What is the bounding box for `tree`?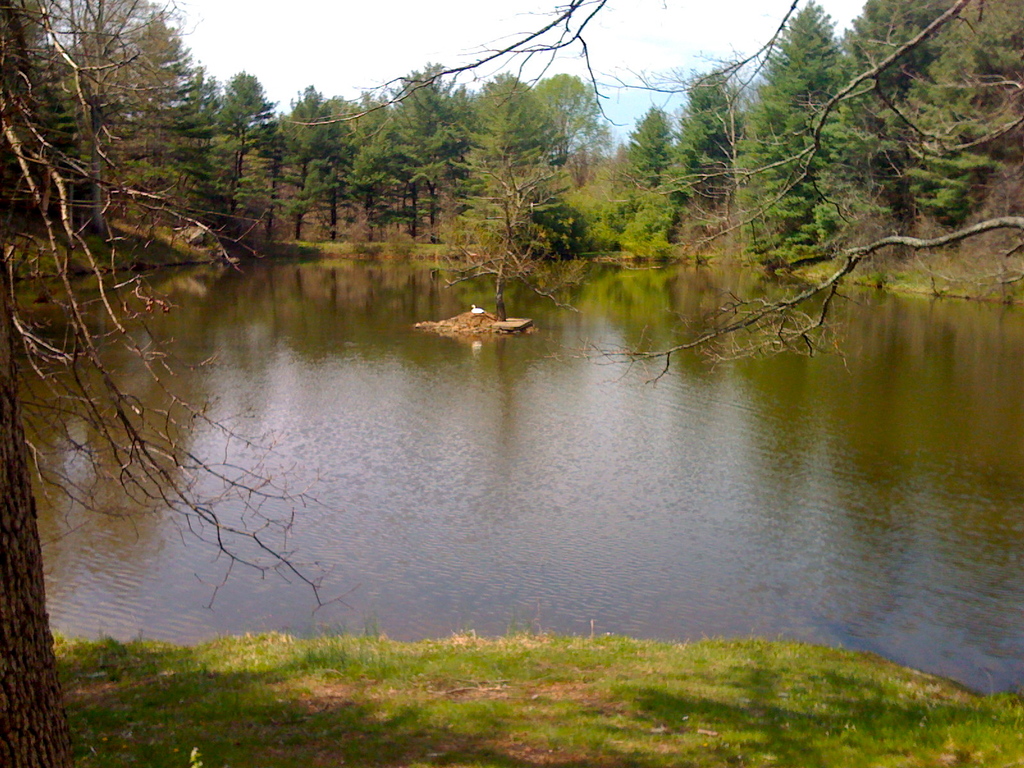
box(200, 44, 298, 212).
